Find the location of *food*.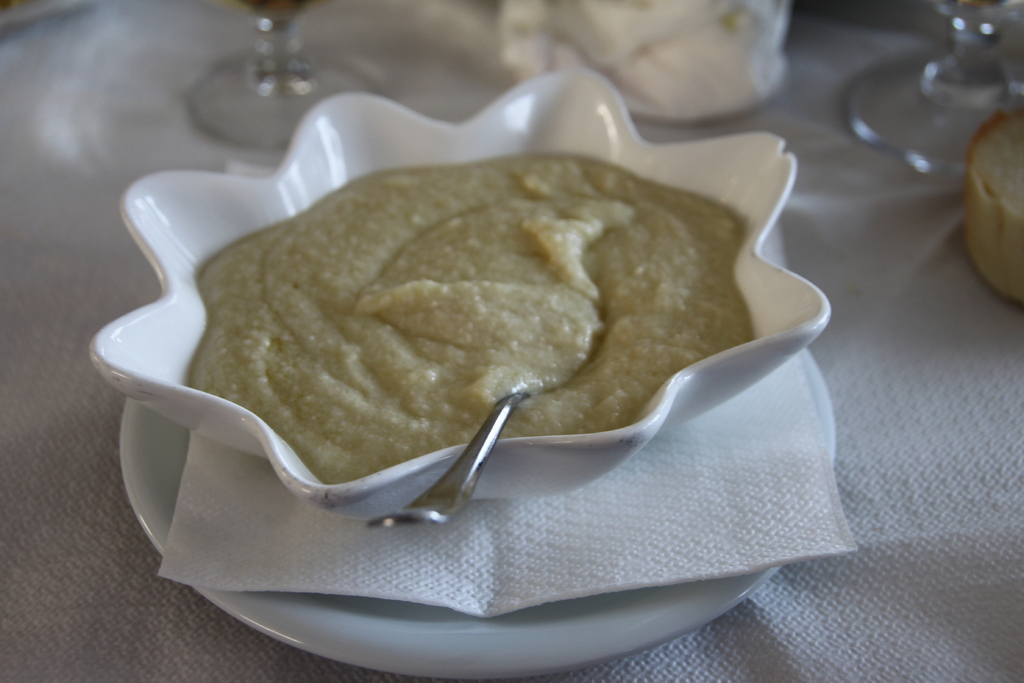
Location: <region>186, 154, 786, 484</region>.
